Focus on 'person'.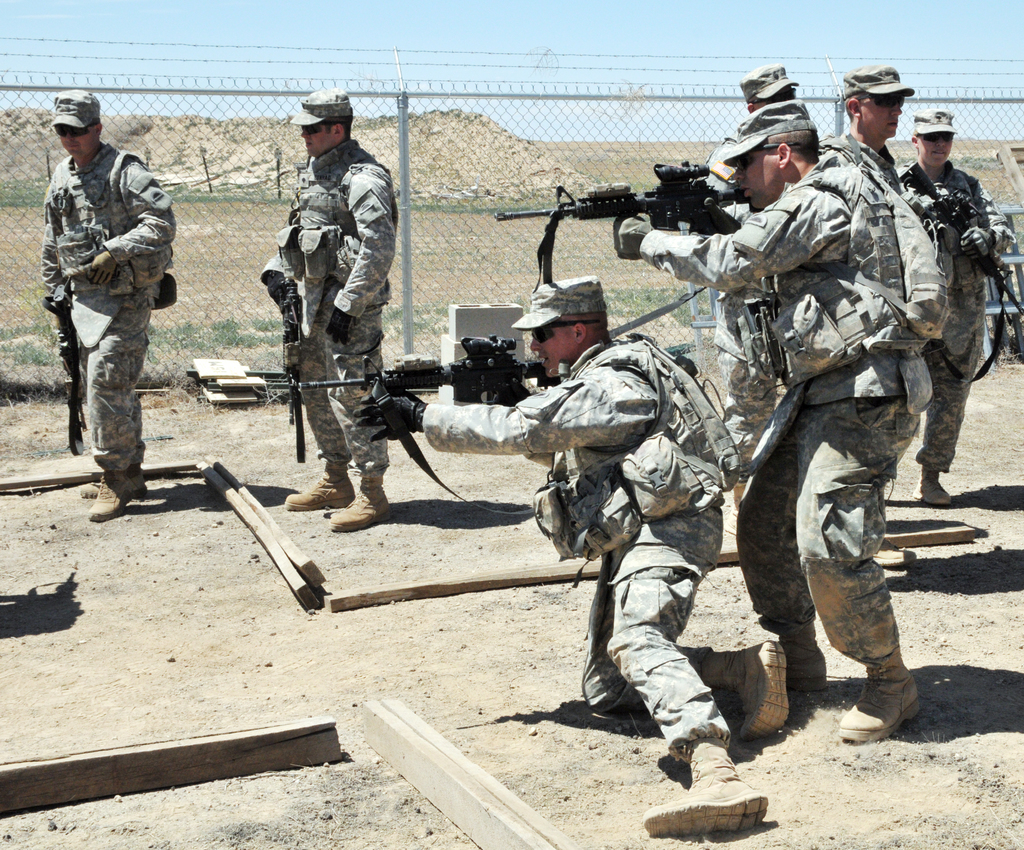
Focused at Rect(616, 108, 952, 744).
